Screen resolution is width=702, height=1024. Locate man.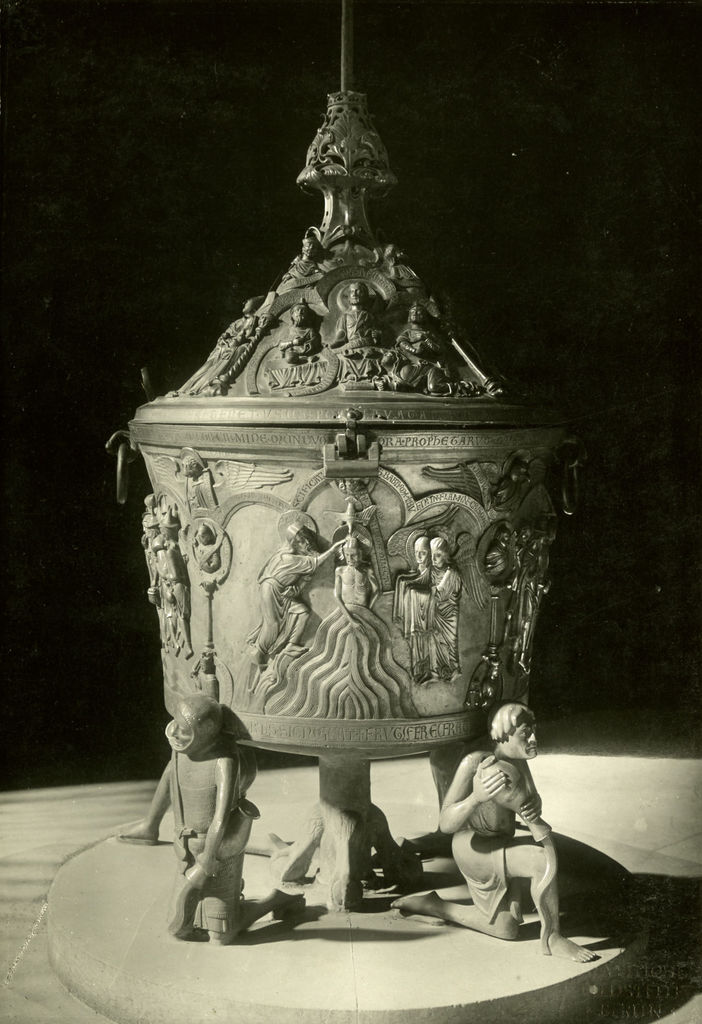
left=445, top=694, right=568, bottom=946.
